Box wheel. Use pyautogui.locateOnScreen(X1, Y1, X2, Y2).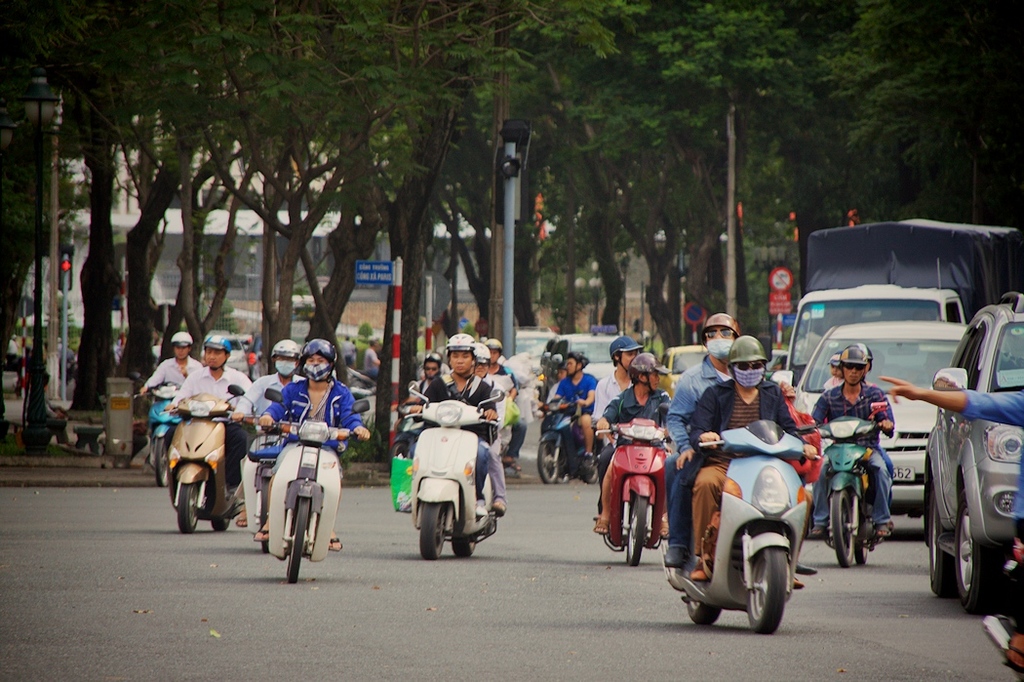
pyautogui.locateOnScreen(582, 465, 598, 483).
